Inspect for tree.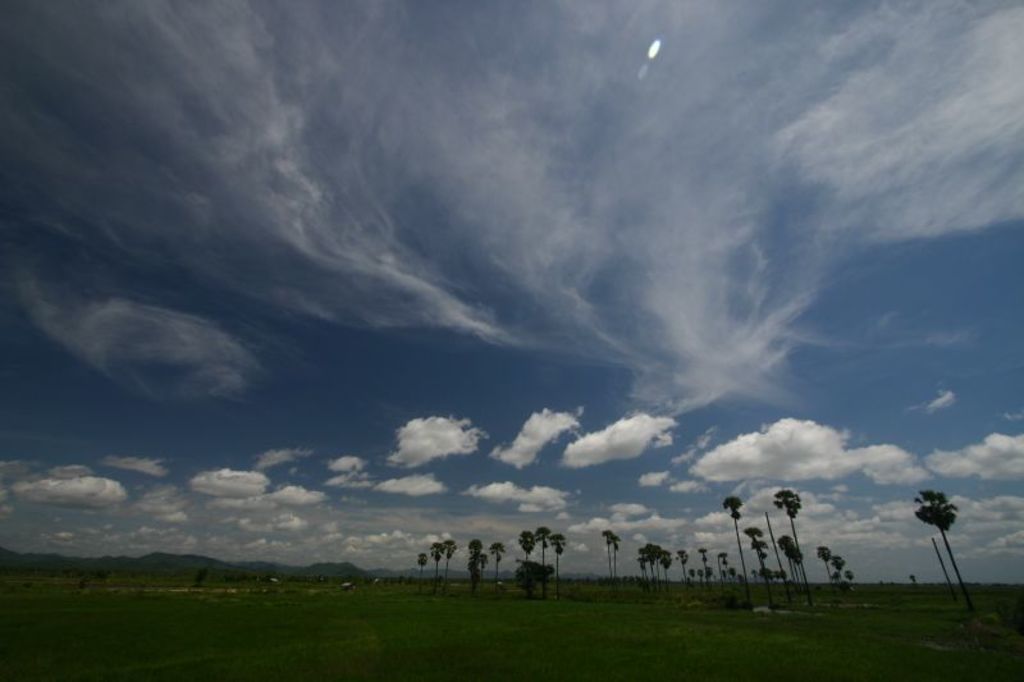
Inspection: 488/541/507/580.
